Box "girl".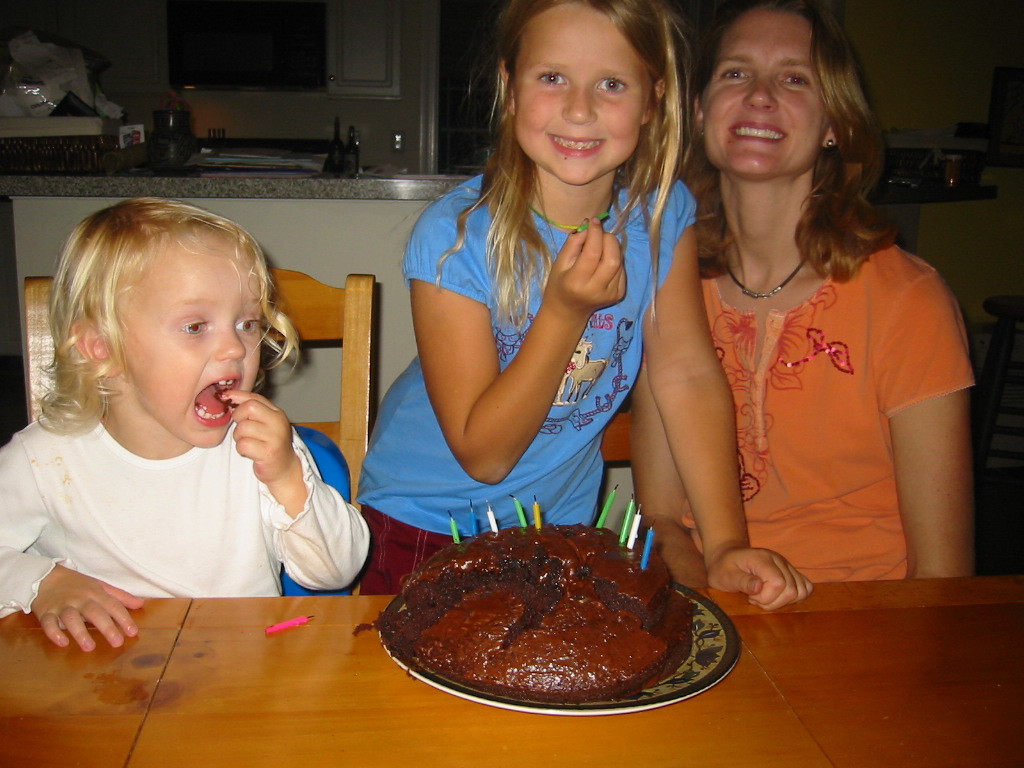
l=351, t=0, r=818, b=613.
